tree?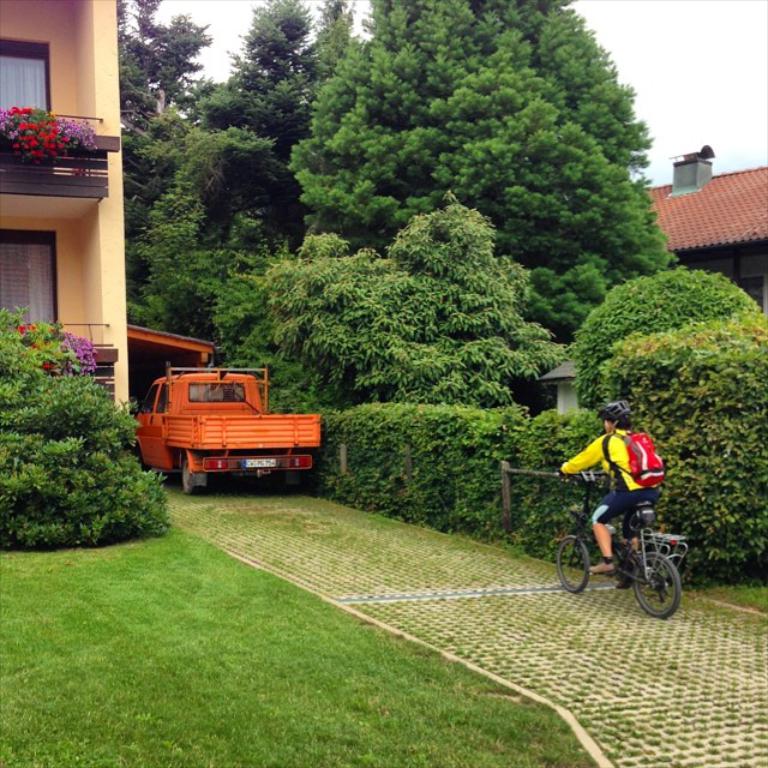
70,8,767,582
